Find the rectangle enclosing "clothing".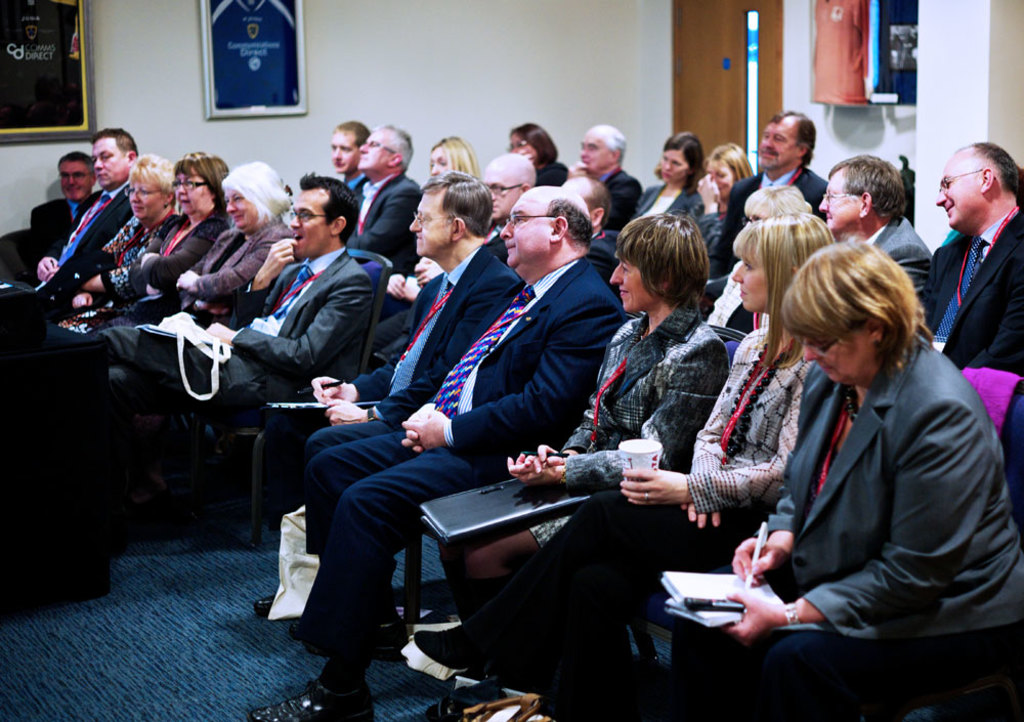
bbox=(50, 208, 188, 336).
